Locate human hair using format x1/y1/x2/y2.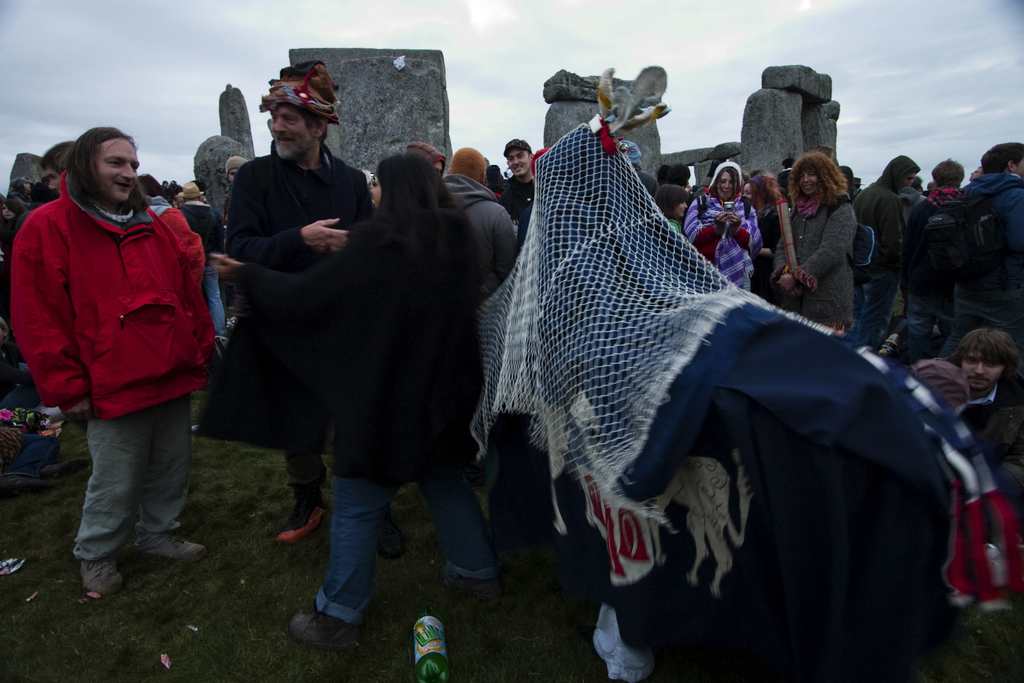
447/146/486/175.
